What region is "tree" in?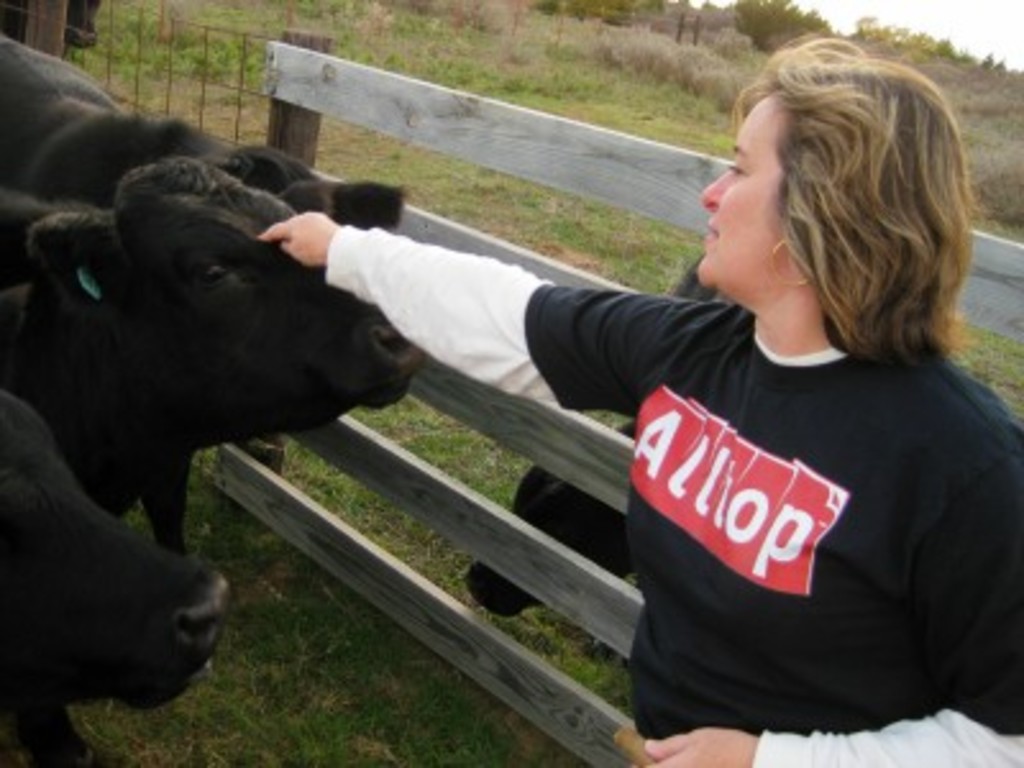
pyautogui.locateOnScreen(722, 0, 850, 84).
